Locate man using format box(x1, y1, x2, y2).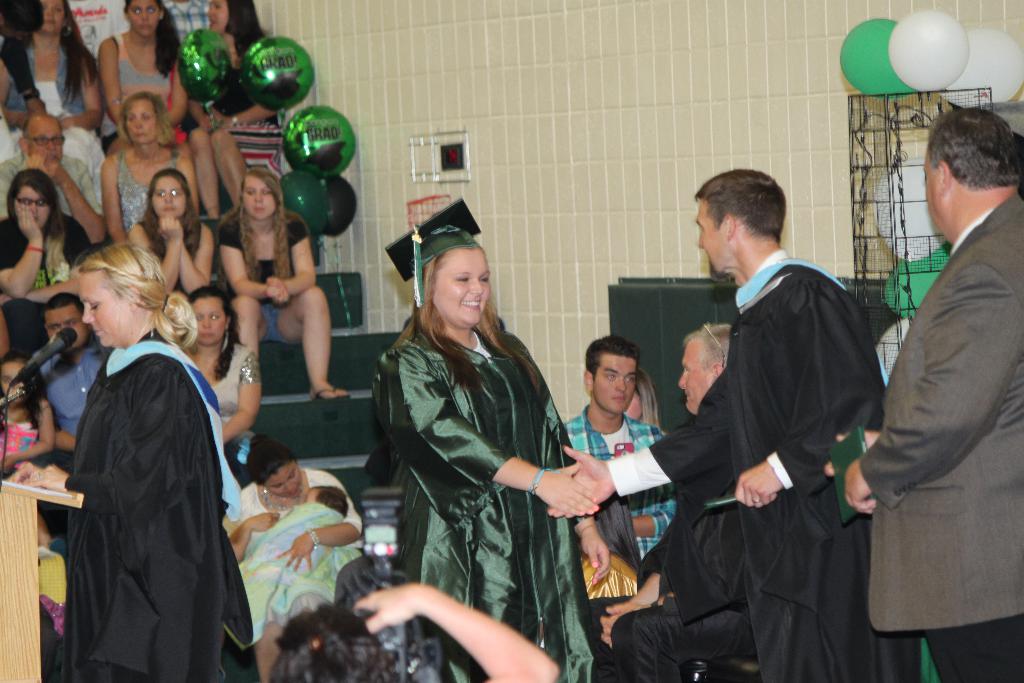
box(825, 108, 1023, 682).
